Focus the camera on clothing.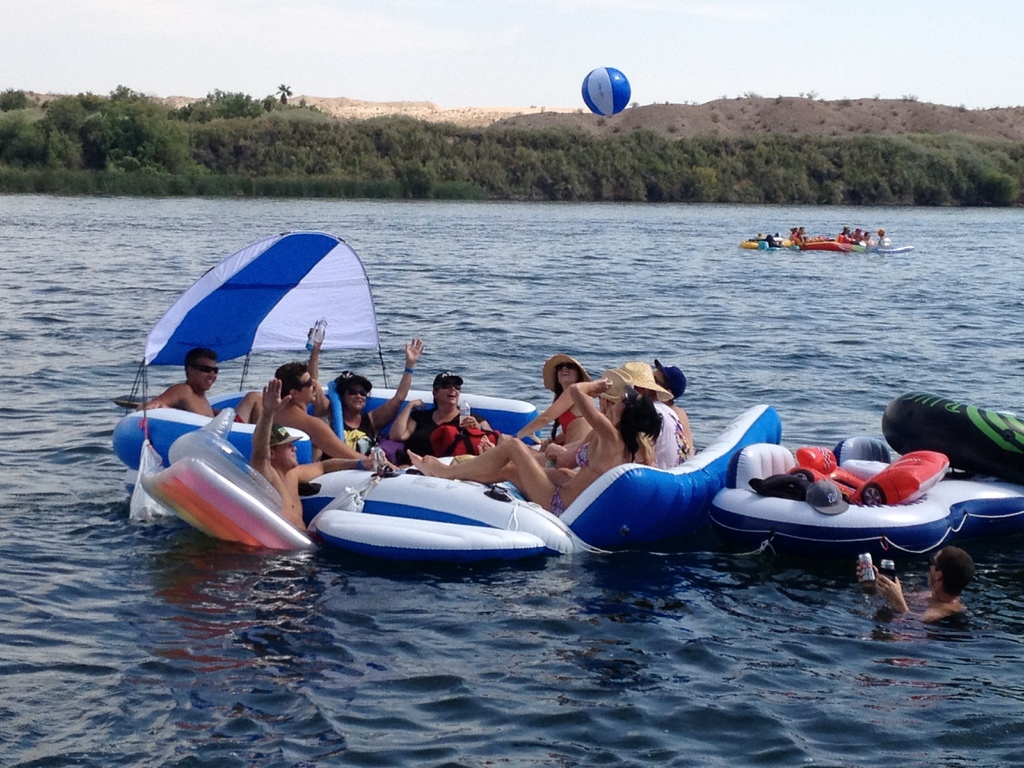
Focus region: (left=652, top=399, right=692, bottom=468).
